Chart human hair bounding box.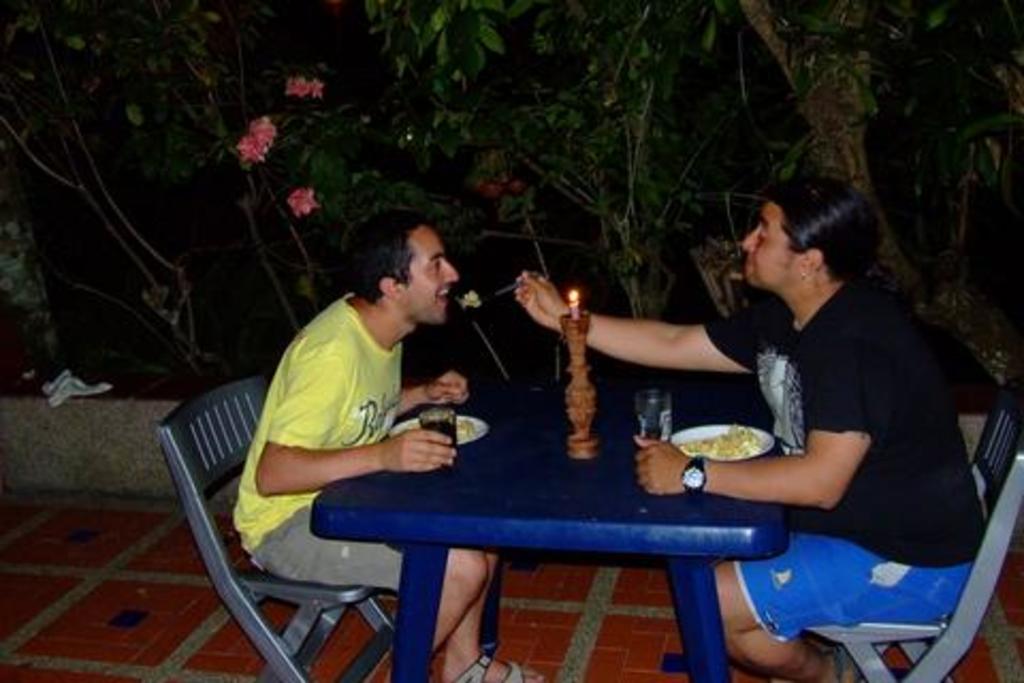
Charted: (x1=764, y1=179, x2=890, y2=286).
